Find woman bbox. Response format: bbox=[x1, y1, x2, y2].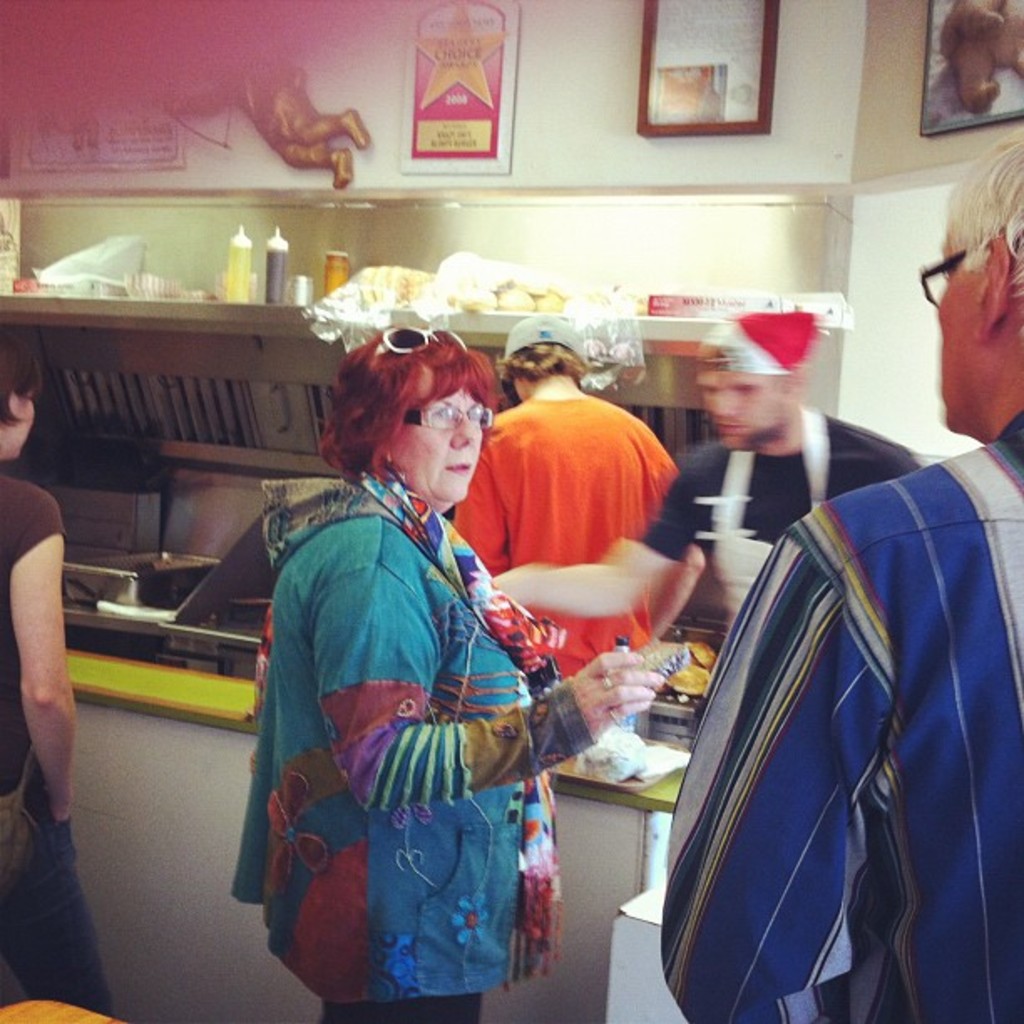
bbox=[249, 320, 589, 1023].
